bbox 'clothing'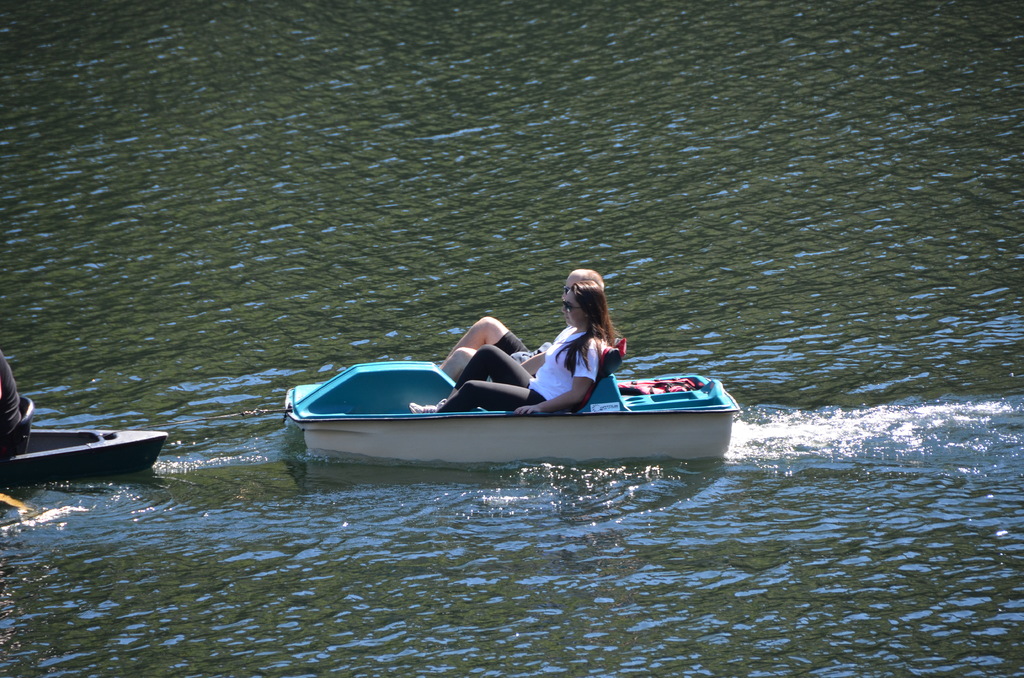
box=[529, 333, 601, 404]
